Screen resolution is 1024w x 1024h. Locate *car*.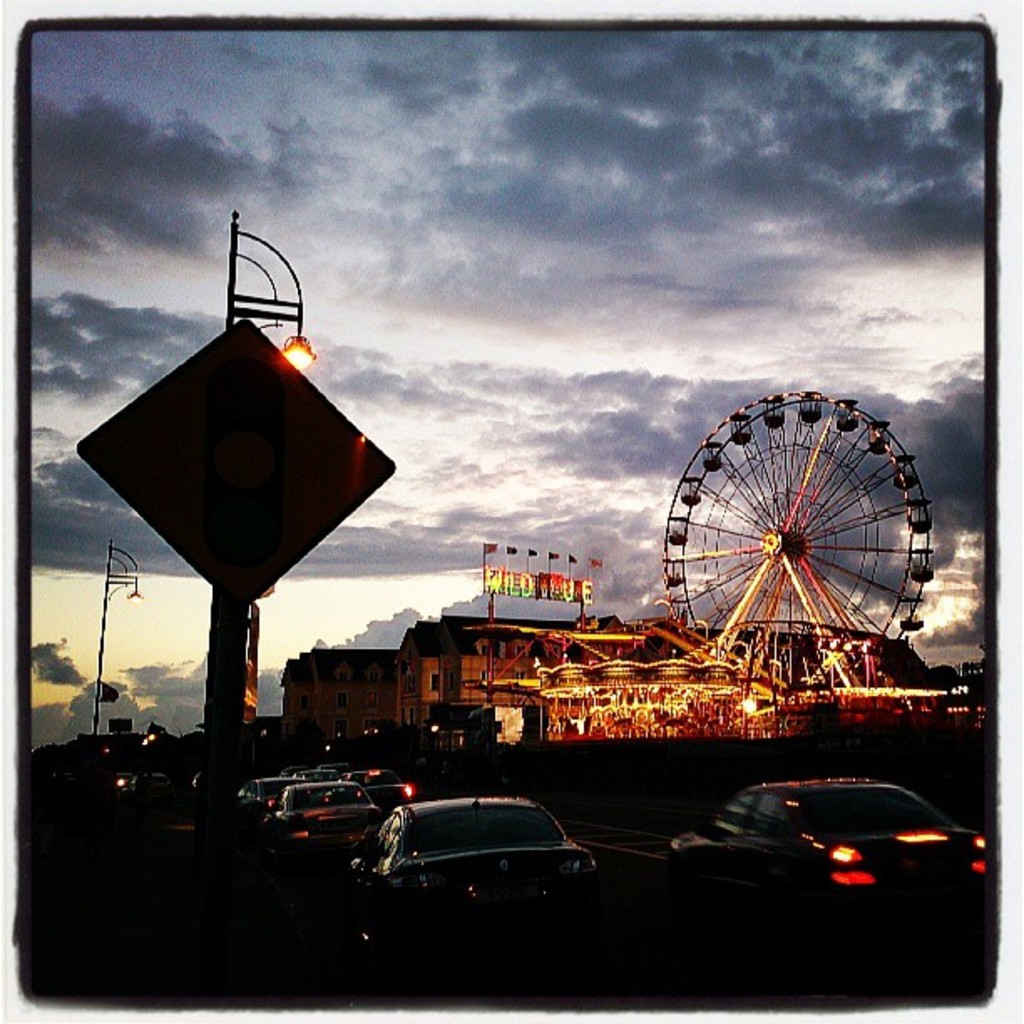
234,766,340,842.
